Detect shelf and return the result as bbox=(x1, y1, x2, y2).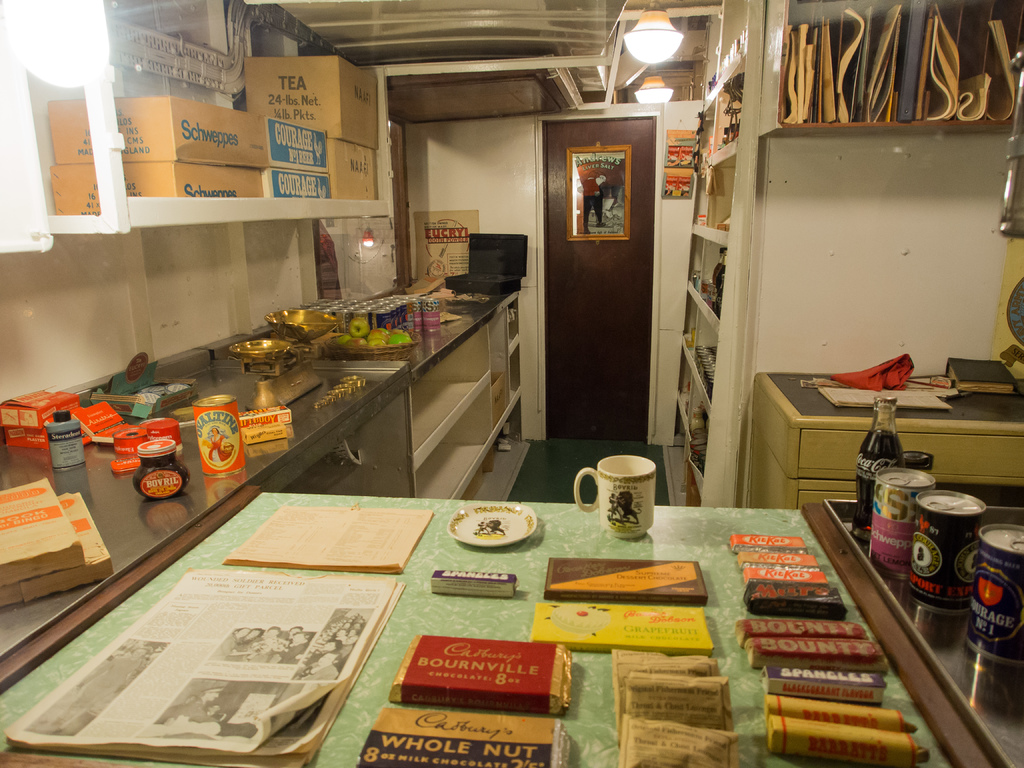
bbox=(775, 0, 1023, 145).
